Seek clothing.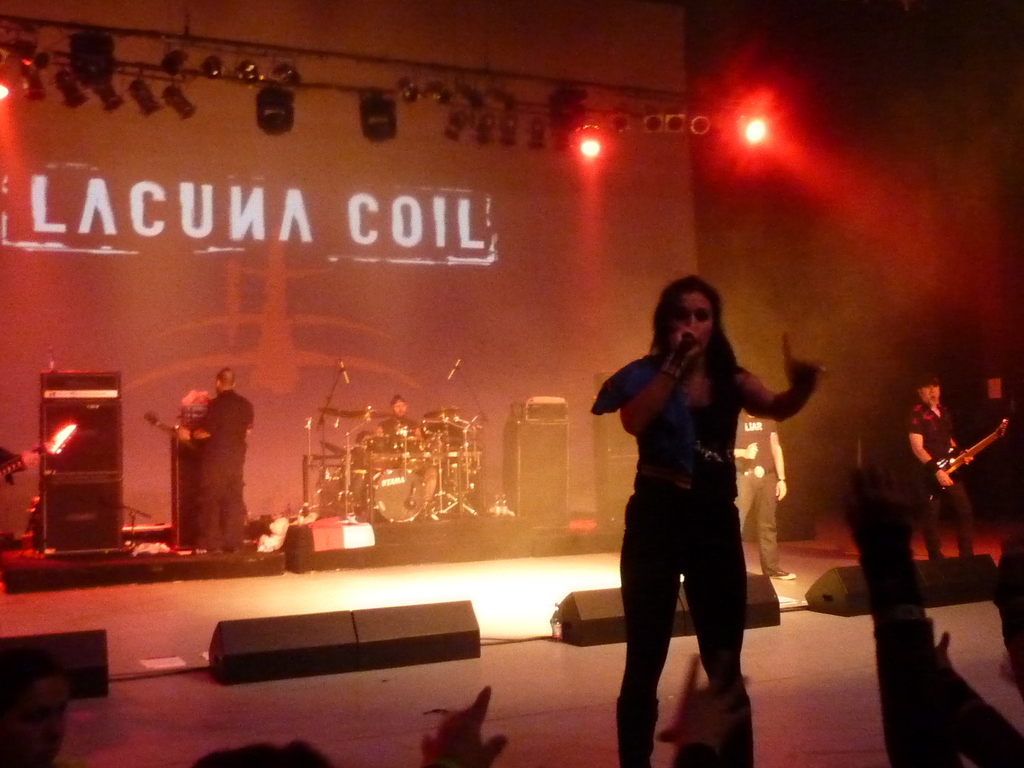
[left=588, top=351, right=755, bottom=767].
